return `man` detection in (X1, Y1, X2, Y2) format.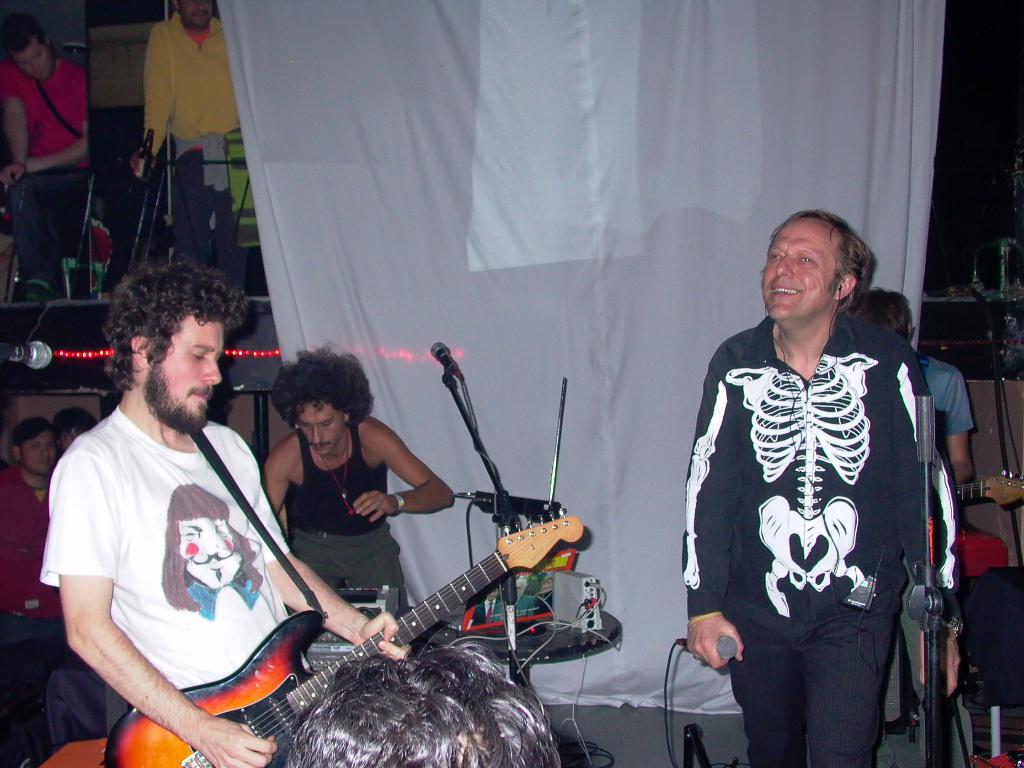
(0, 422, 65, 767).
